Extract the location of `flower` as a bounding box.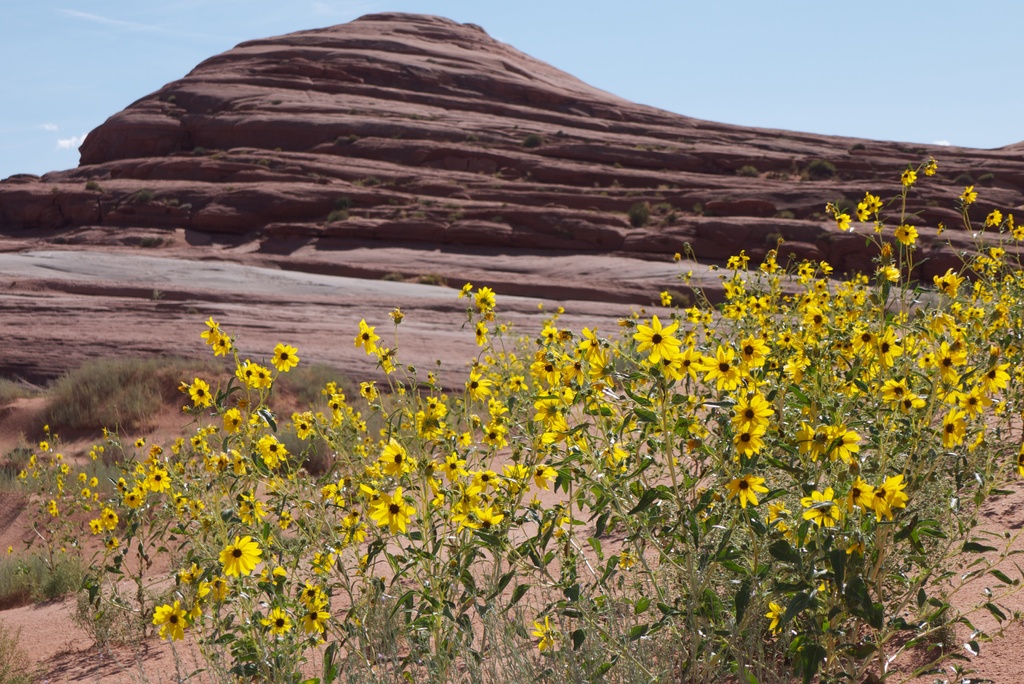
x1=4 y1=544 x2=12 y2=557.
